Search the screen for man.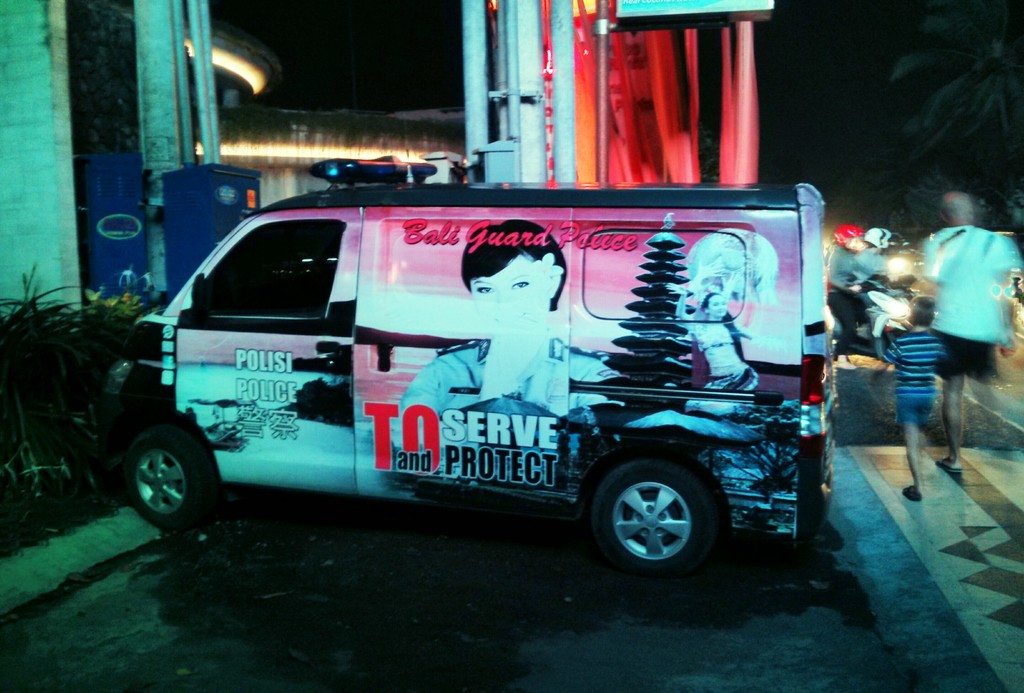
Found at {"x1": 821, "y1": 228, "x2": 883, "y2": 351}.
